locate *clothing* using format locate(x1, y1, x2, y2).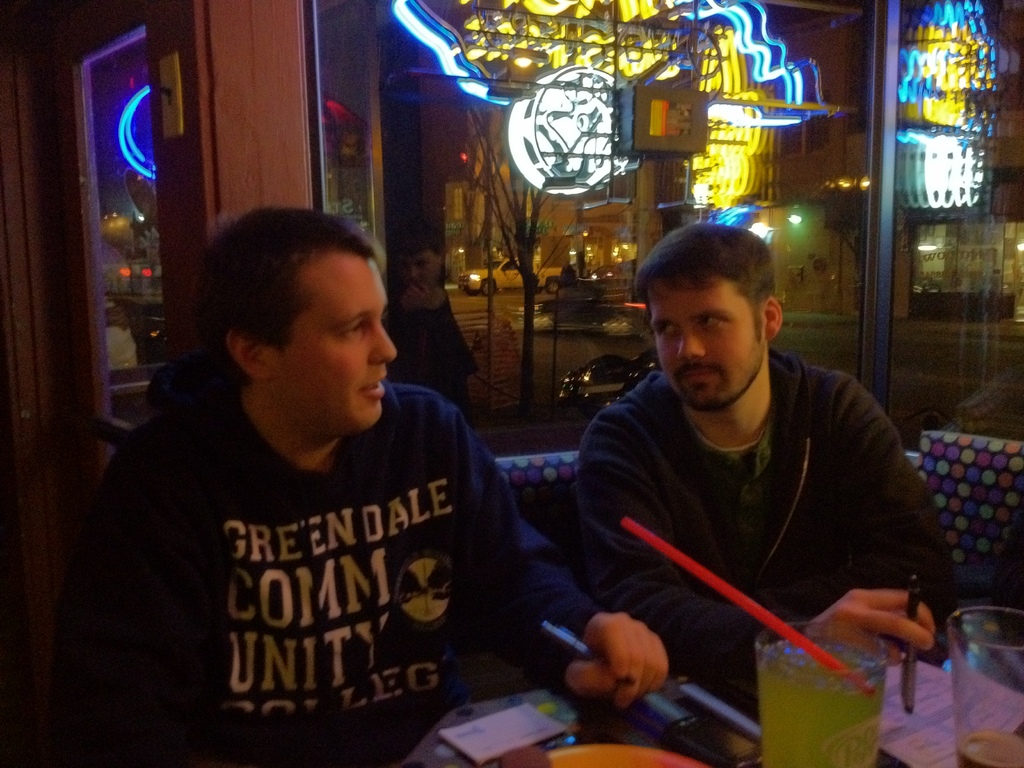
locate(570, 349, 972, 673).
